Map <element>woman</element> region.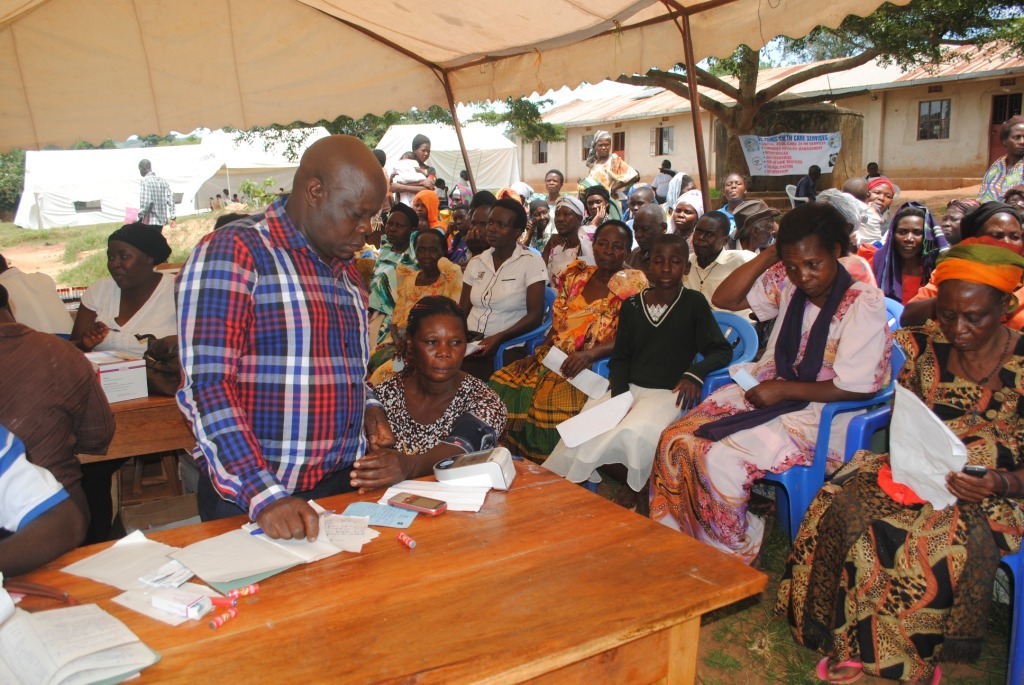
Mapped to (x1=363, y1=222, x2=457, y2=389).
